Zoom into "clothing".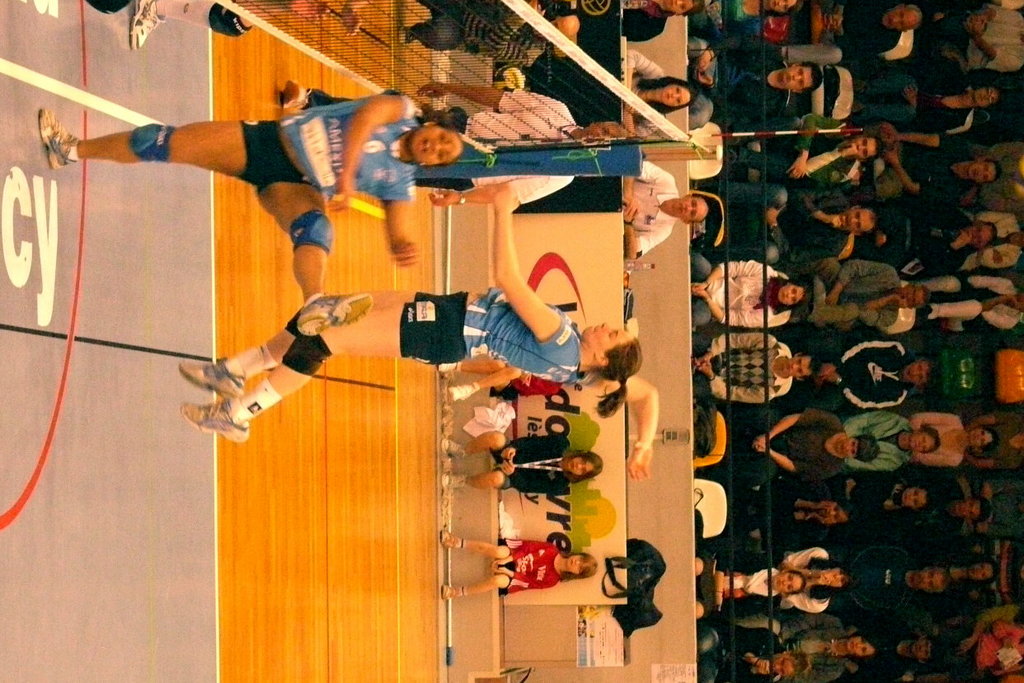
Zoom target: 781/473/916/532.
